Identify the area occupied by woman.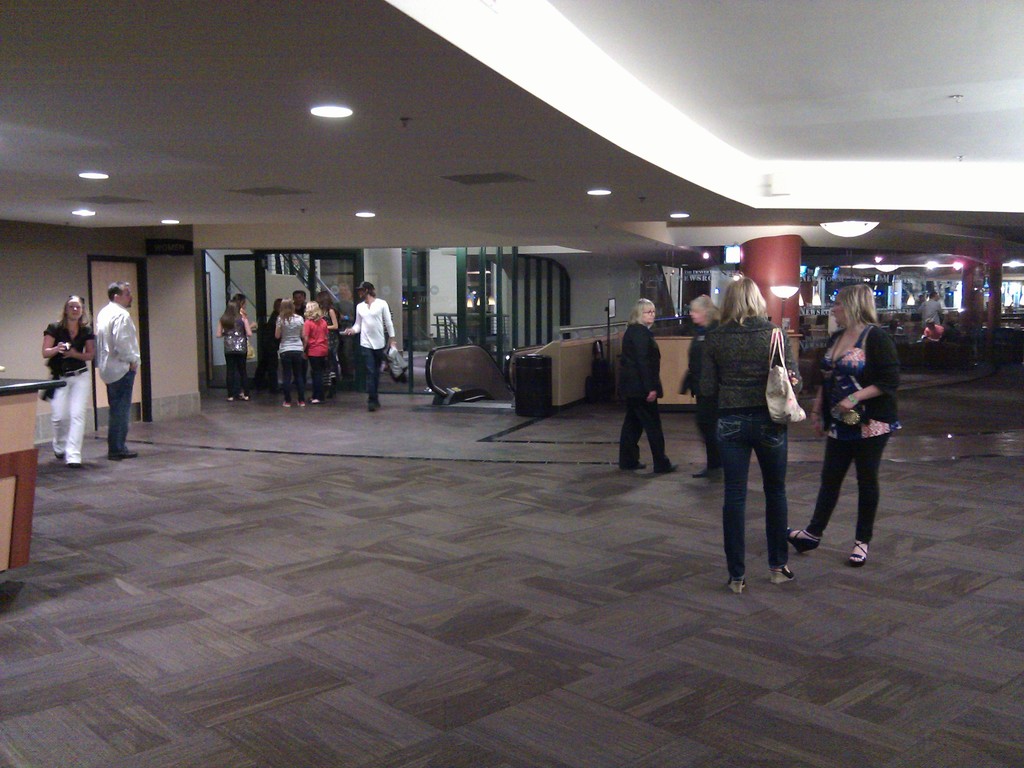
Area: left=42, top=298, right=97, bottom=463.
